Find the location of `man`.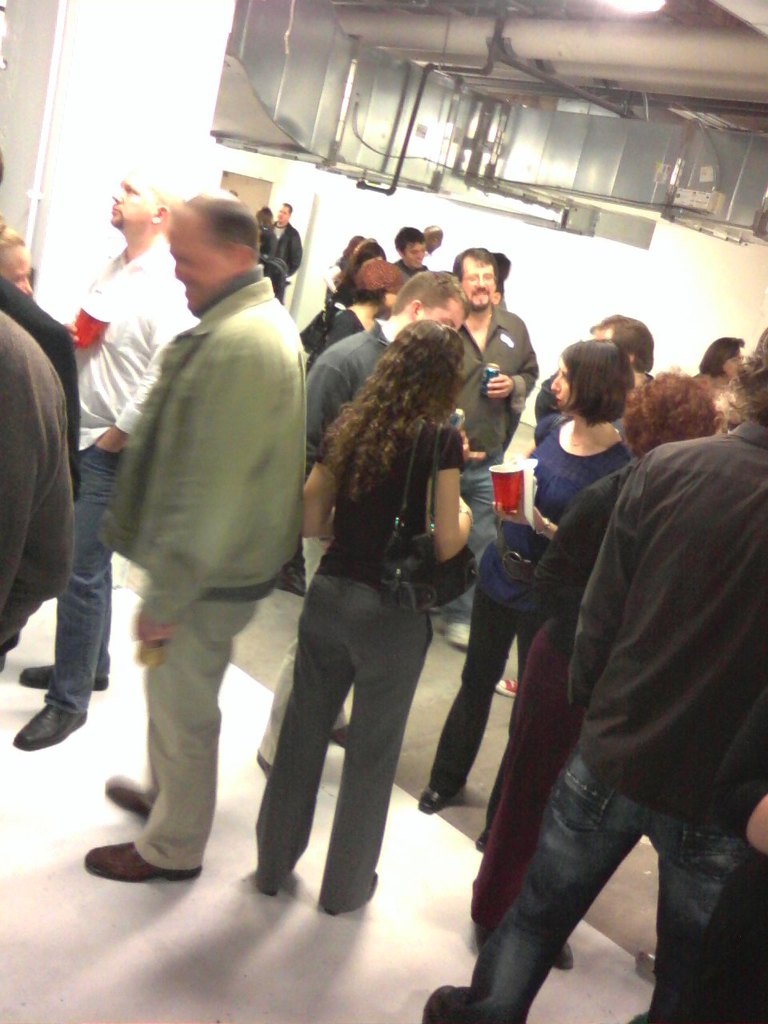
Location: (390, 223, 434, 290).
